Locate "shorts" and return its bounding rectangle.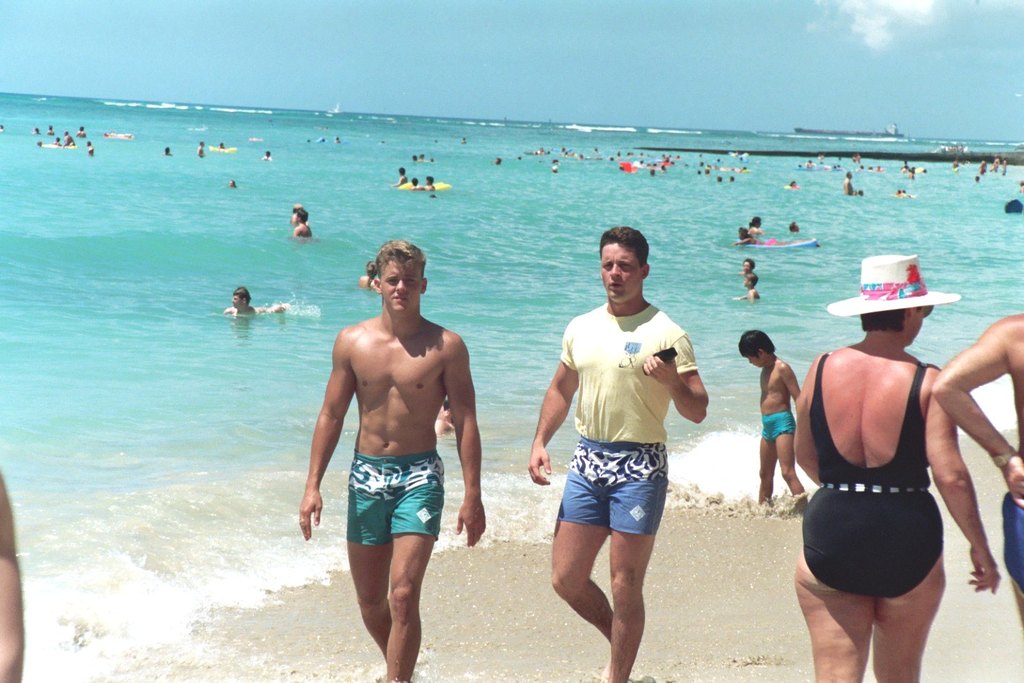
(x1=758, y1=415, x2=797, y2=445).
